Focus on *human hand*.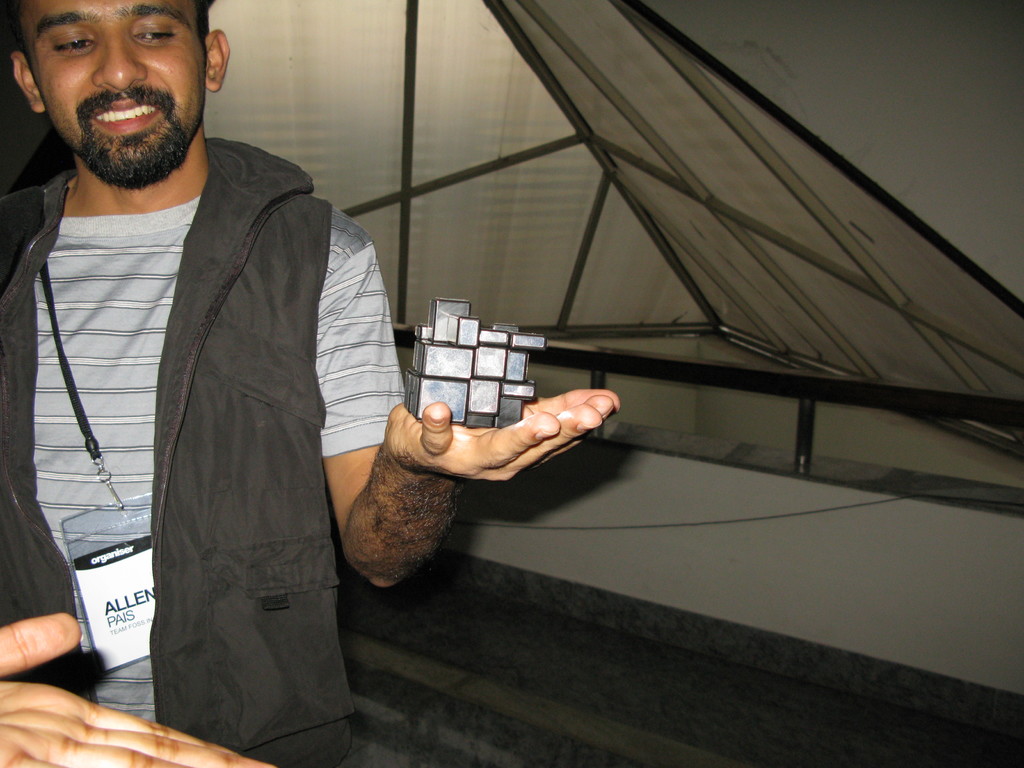
Focused at {"left": 396, "top": 389, "right": 621, "bottom": 500}.
